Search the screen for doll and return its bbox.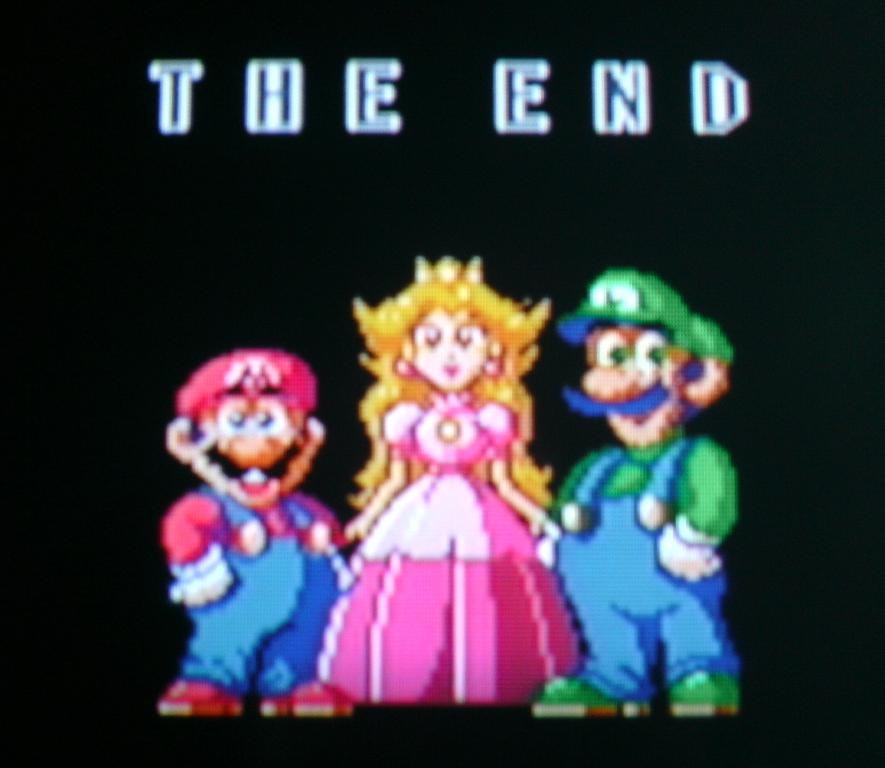
Found: l=159, t=341, r=351, b=715.
